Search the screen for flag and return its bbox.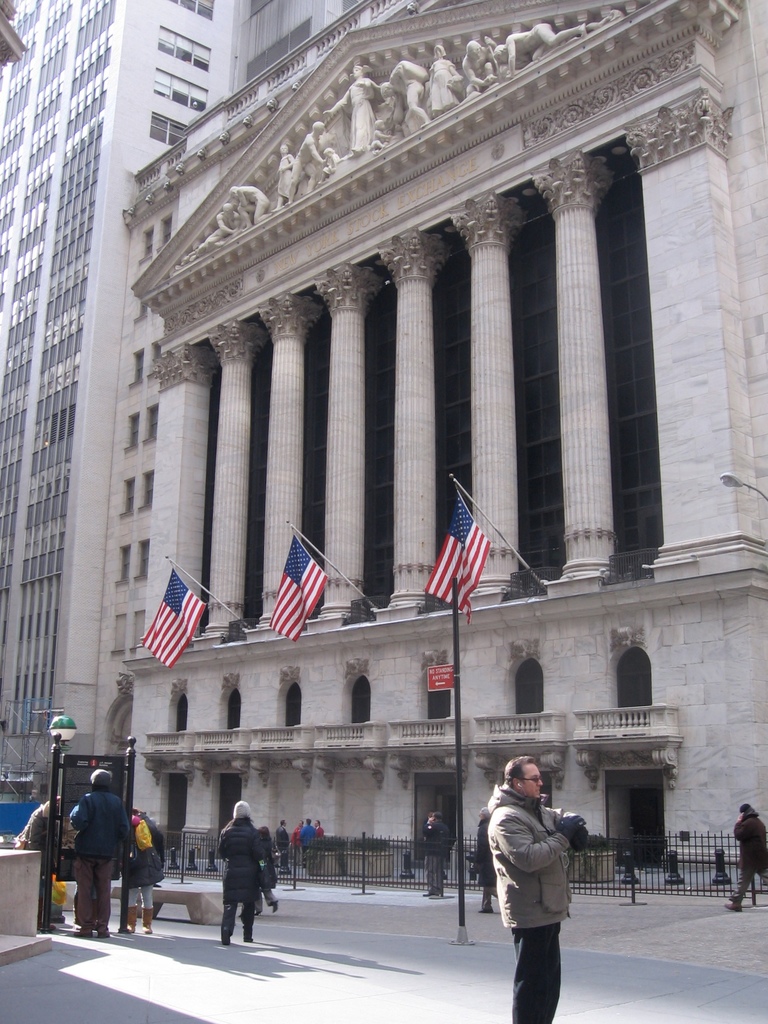
Found: l=420, t=484, r=491, b=603.
